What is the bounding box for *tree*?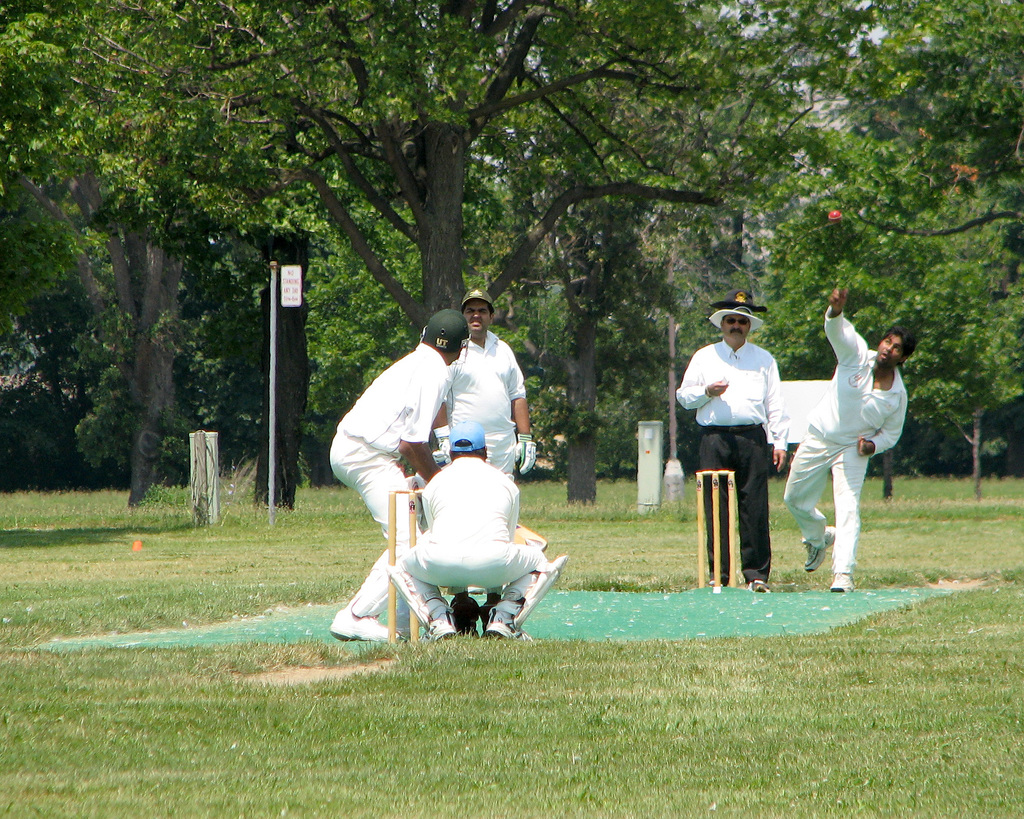
pyautogui.locateOnScreen(0, 0, 298, 523).
